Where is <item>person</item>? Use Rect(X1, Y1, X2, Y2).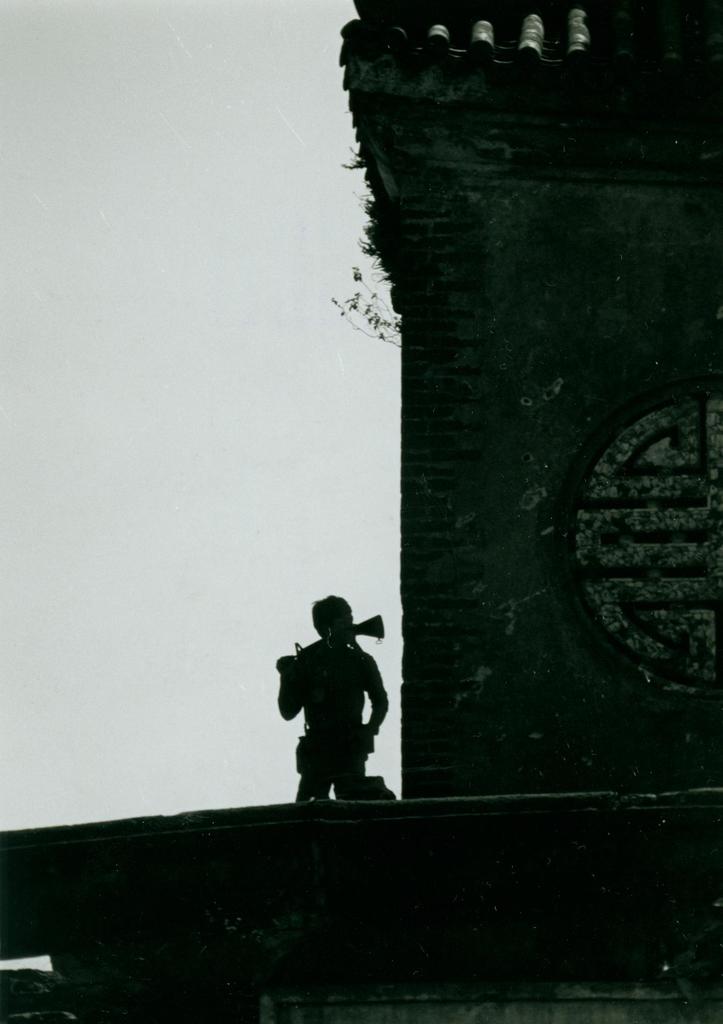
Rect(272, 593, 397, 820).
